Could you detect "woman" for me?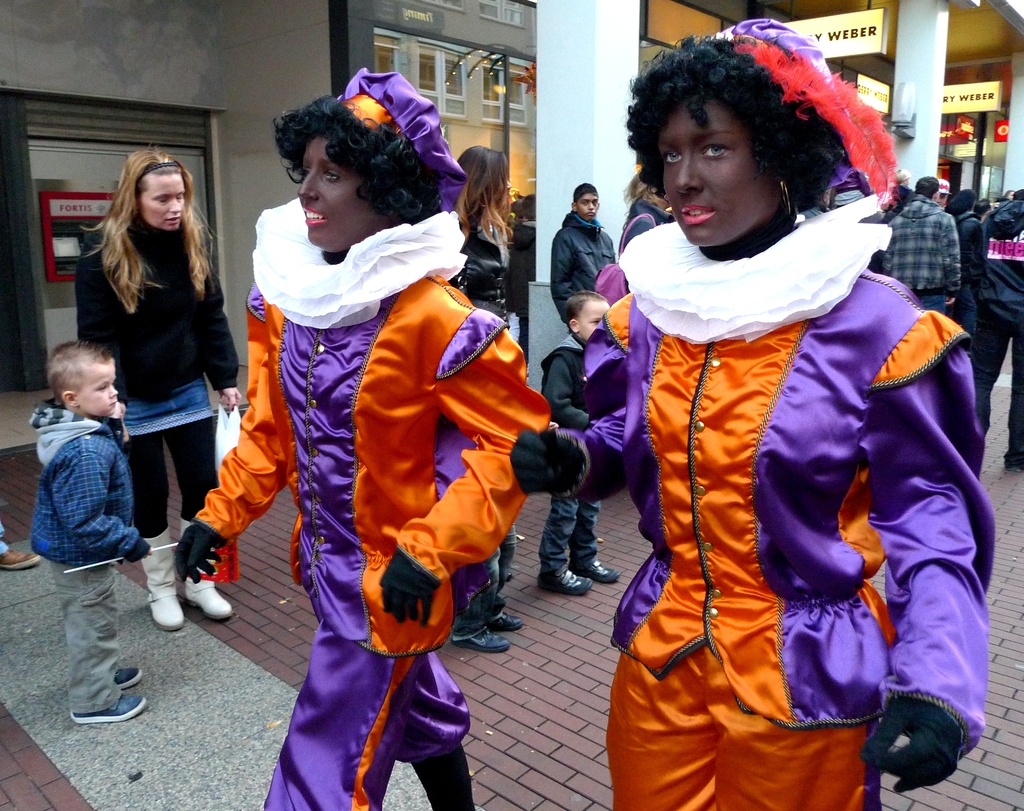
Detection result: BBox(451, 127, 540, 657).
